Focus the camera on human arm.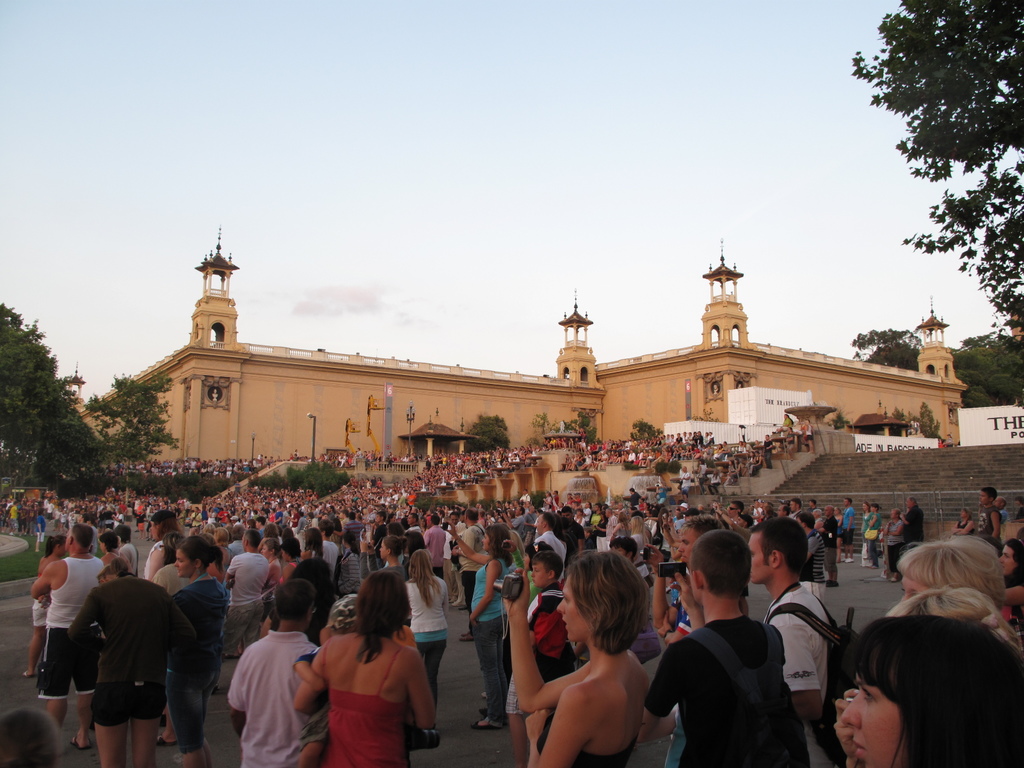
Focus region: 671, 569, 710, 634.
